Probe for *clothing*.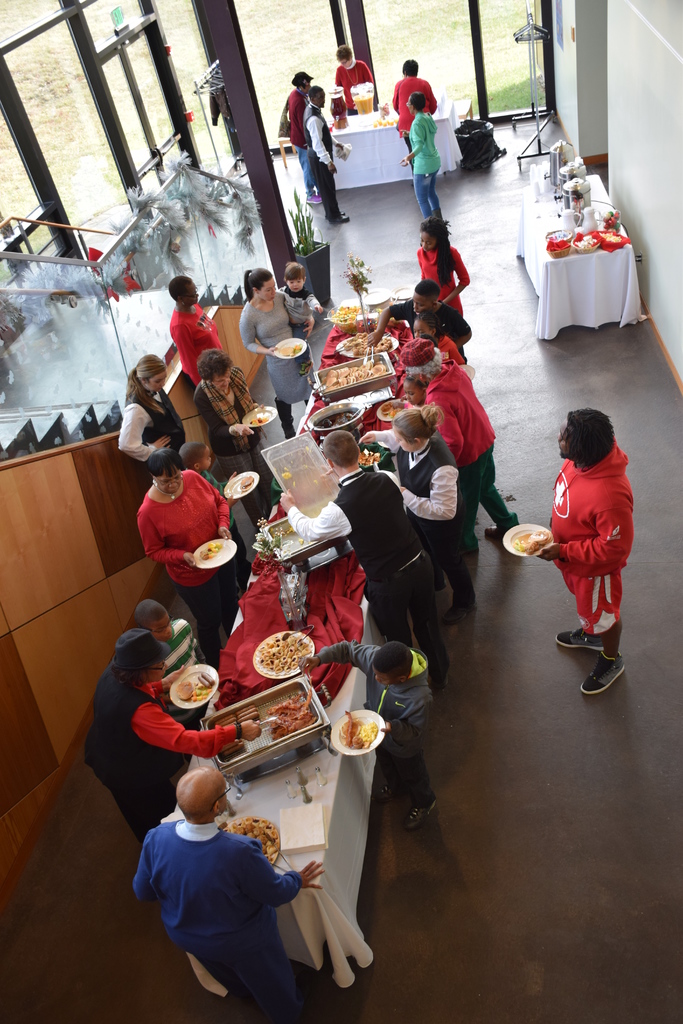
Probe result: detection(153, 621, 204, 721).
